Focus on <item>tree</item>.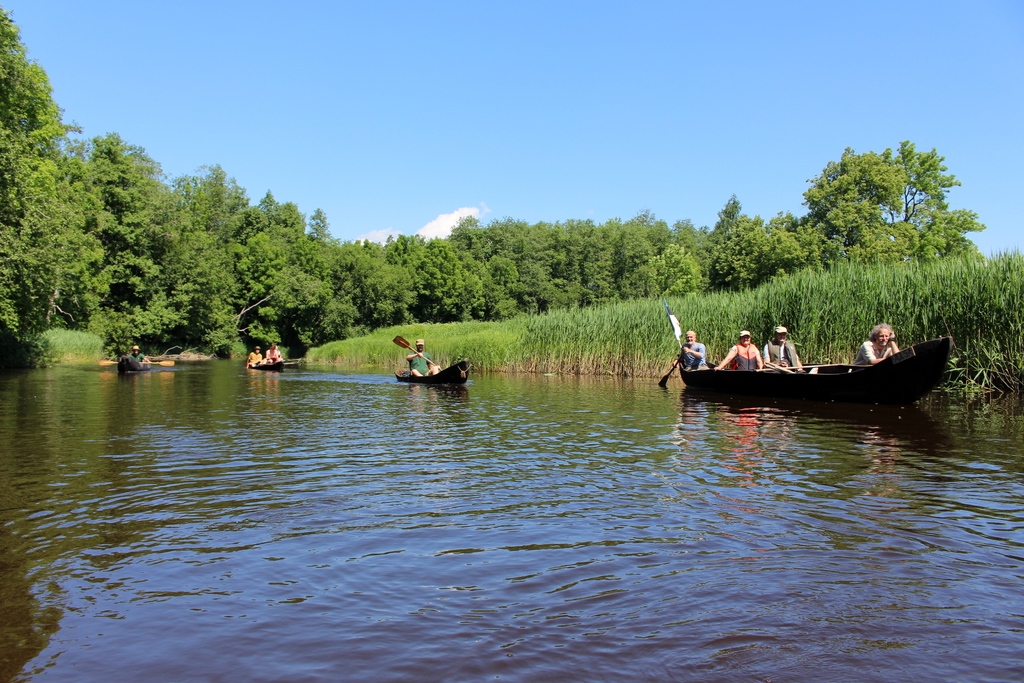
Focused at bbox(871, 136, 986, 262).
